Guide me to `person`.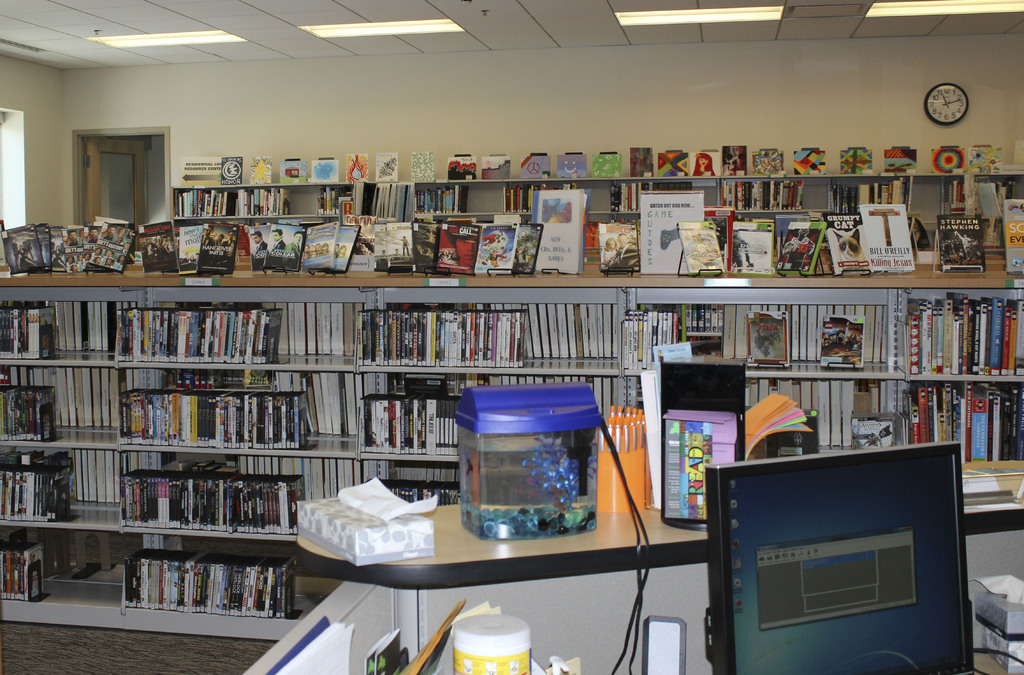
Guidance: <bbox>598, 238, 618, 268</bbox>.
